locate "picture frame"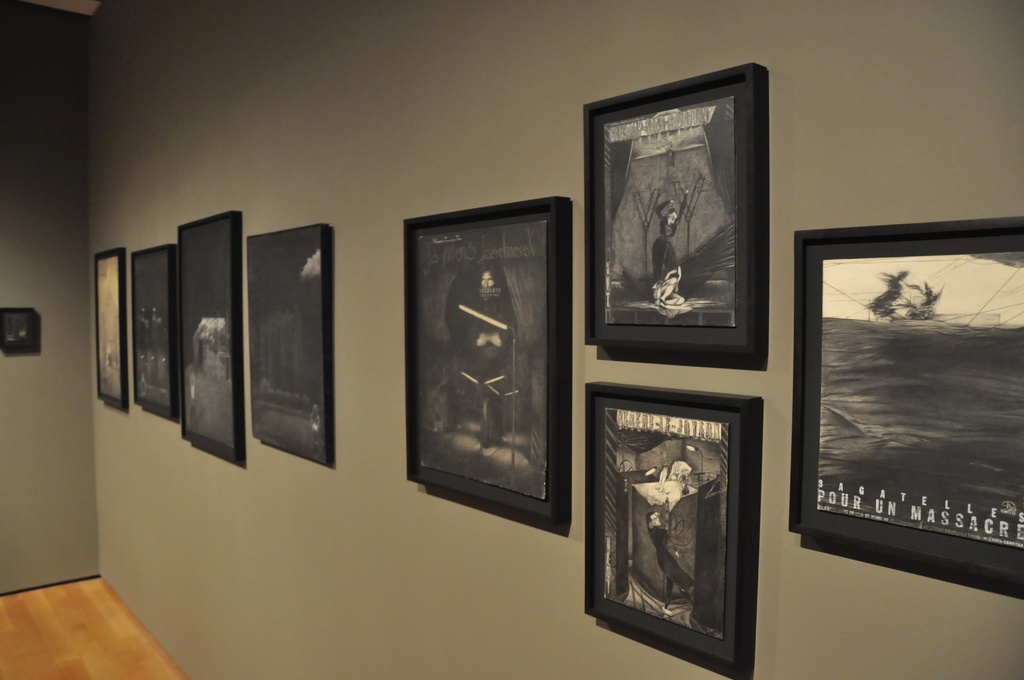
(792, 214, 1023, 597)
